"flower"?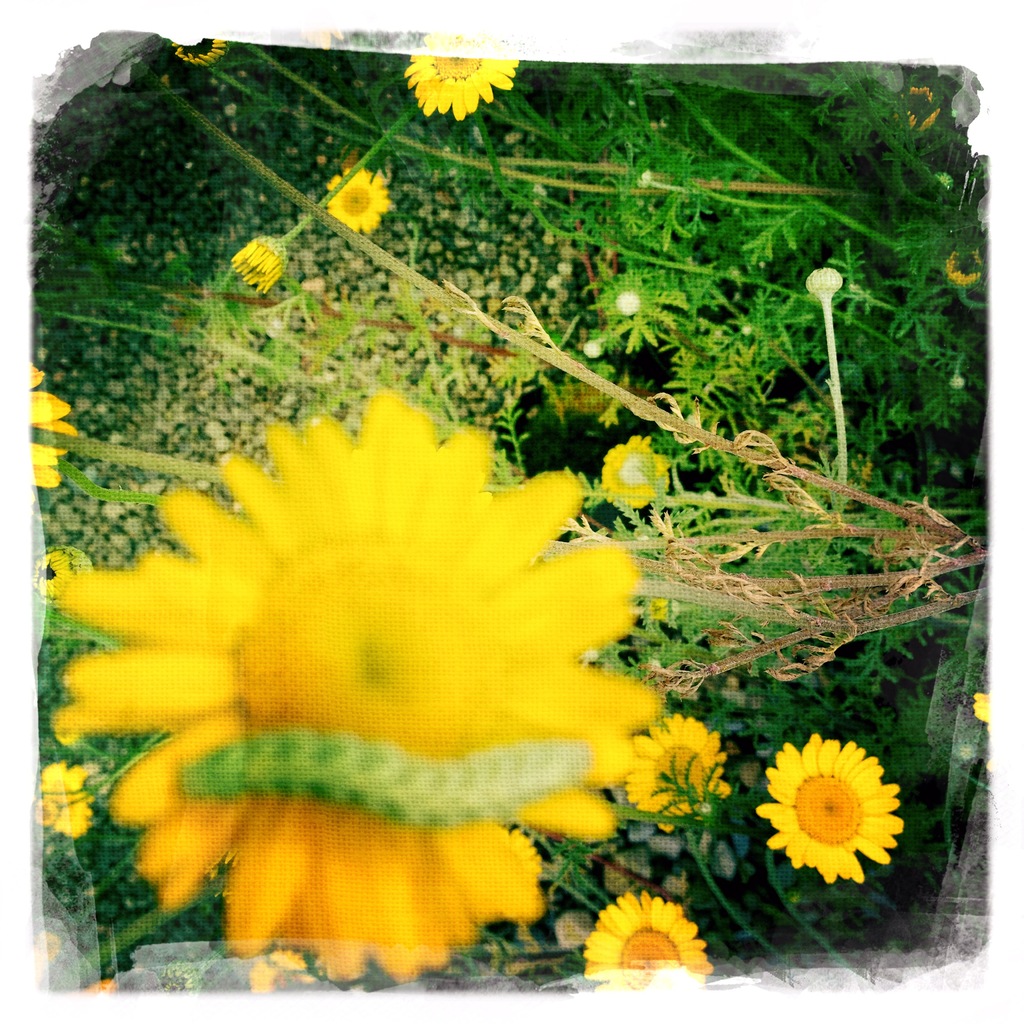
{"left": 944, "top": 243, "right": 986, "bottom": 285}
